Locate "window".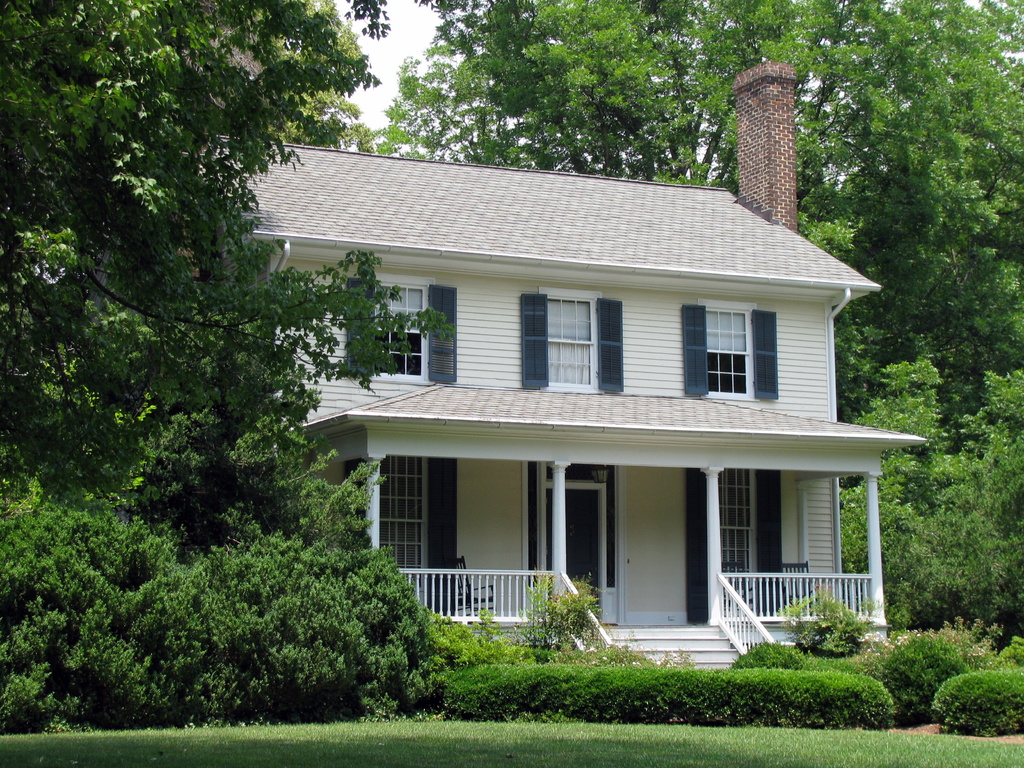
Bounding box: x1=522, y1=292, x2=597, y2=394.
